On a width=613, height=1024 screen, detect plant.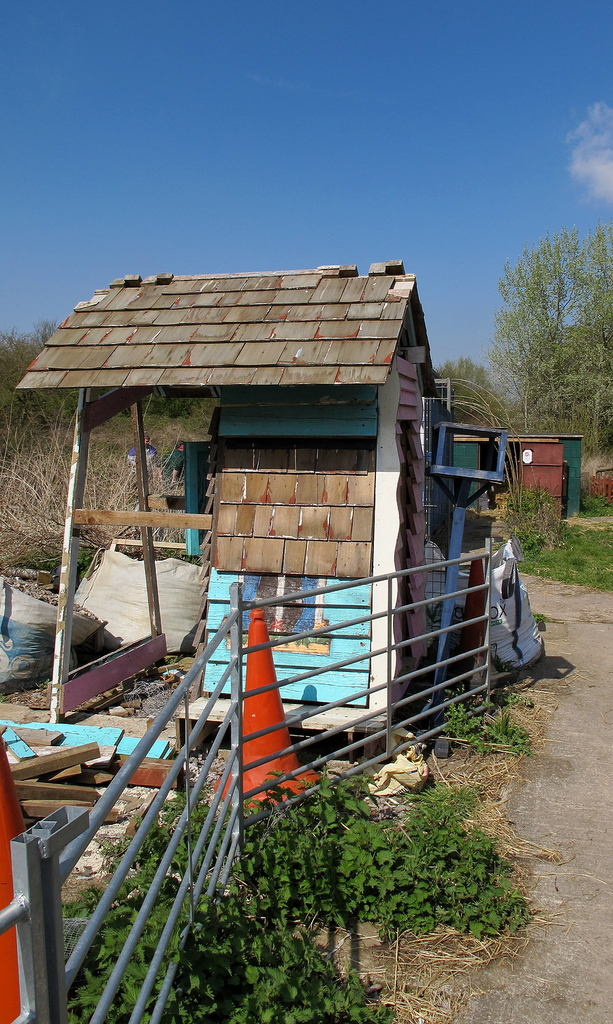
[422, 596, 446, 633].
